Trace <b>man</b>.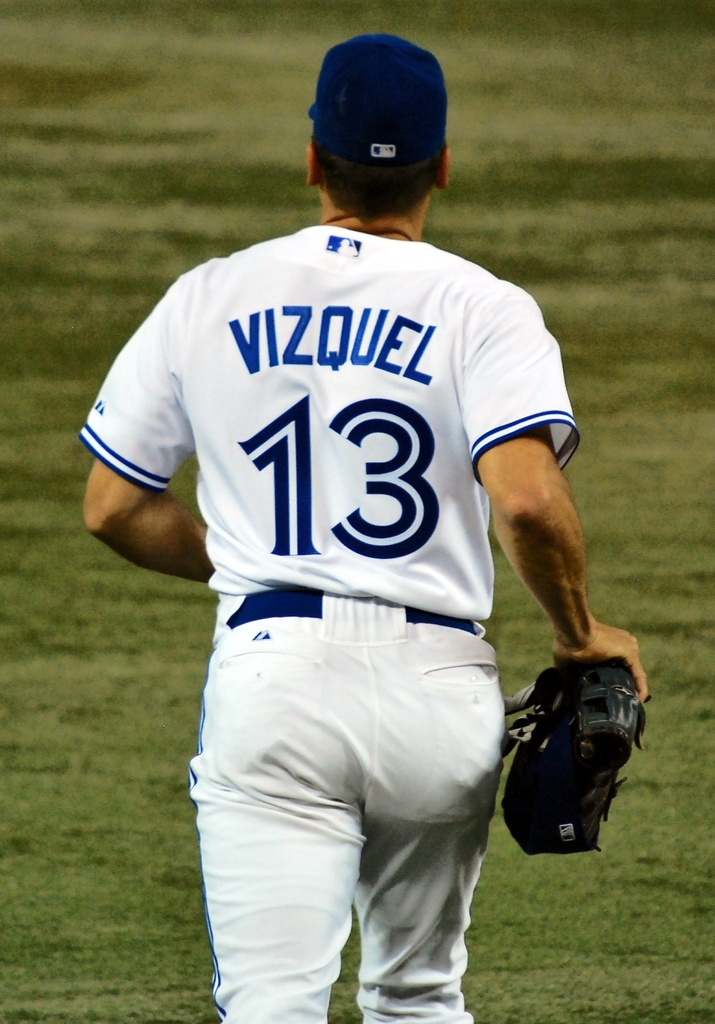
Traced to box(85, 36, 623, 1004).
